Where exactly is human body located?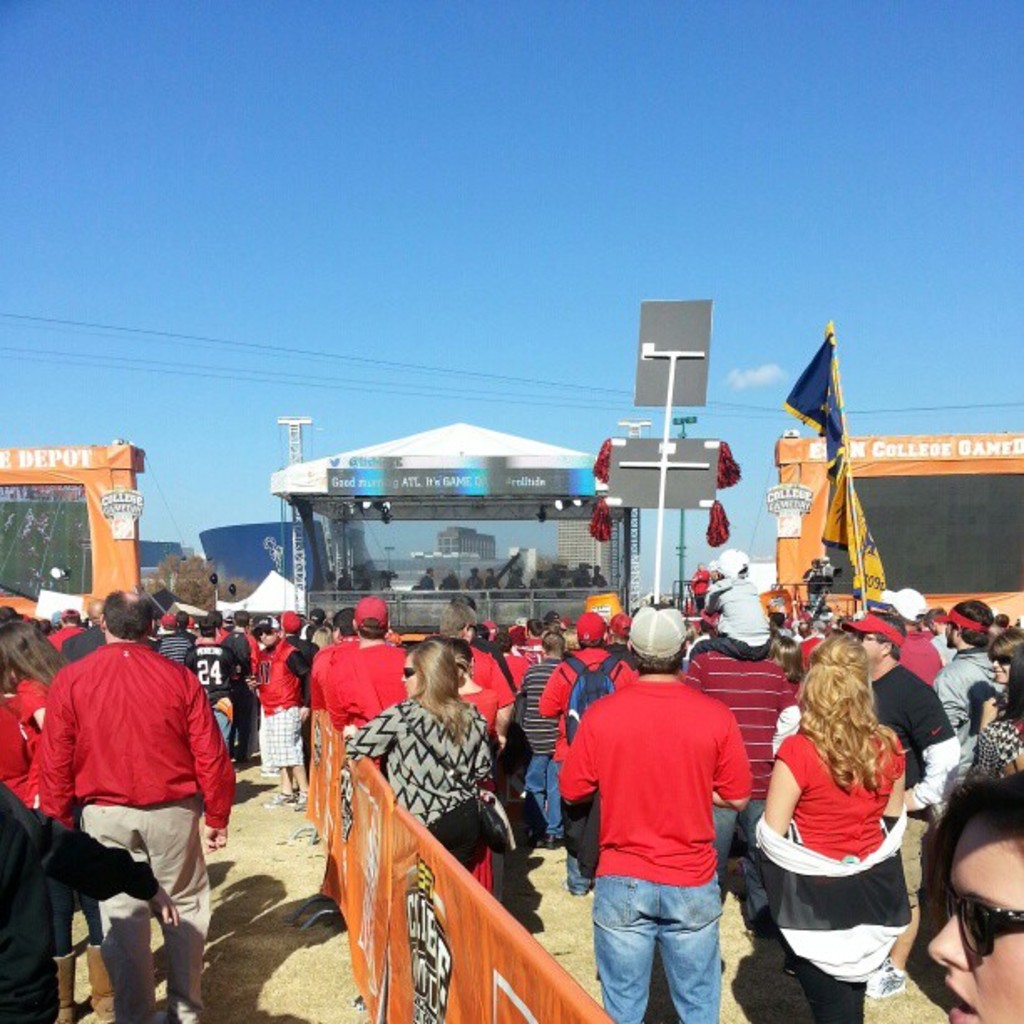
Its bounding box is [959,622,1022,768].
